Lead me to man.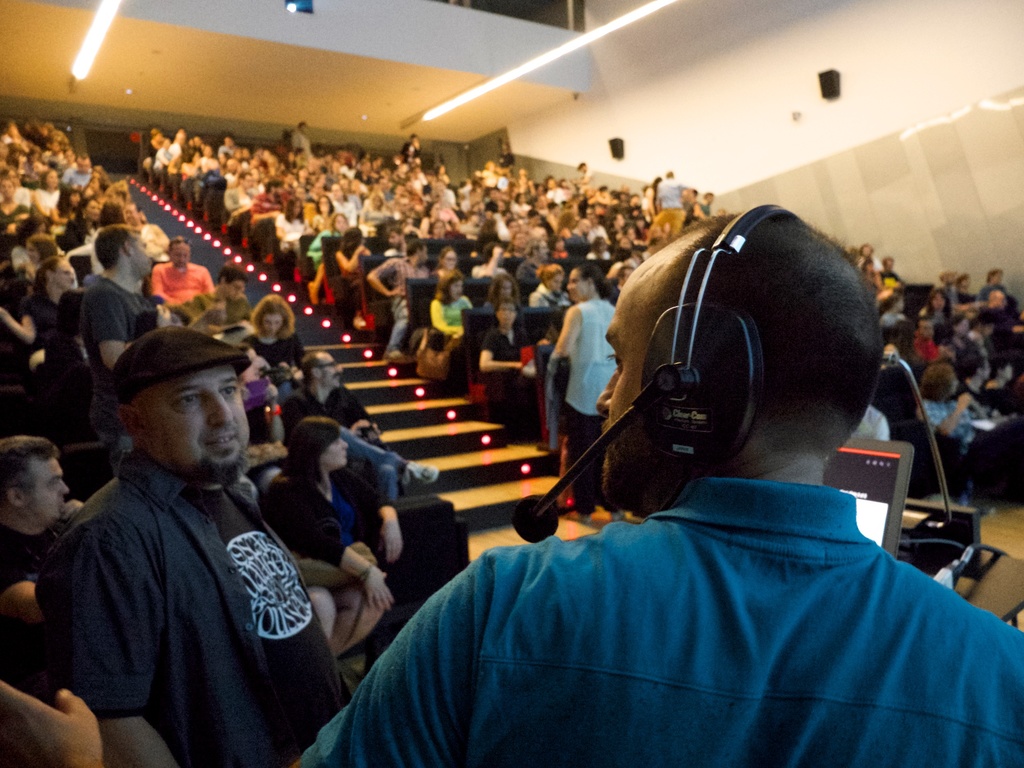
Lead to BBox(30, 324, 348, 767).
